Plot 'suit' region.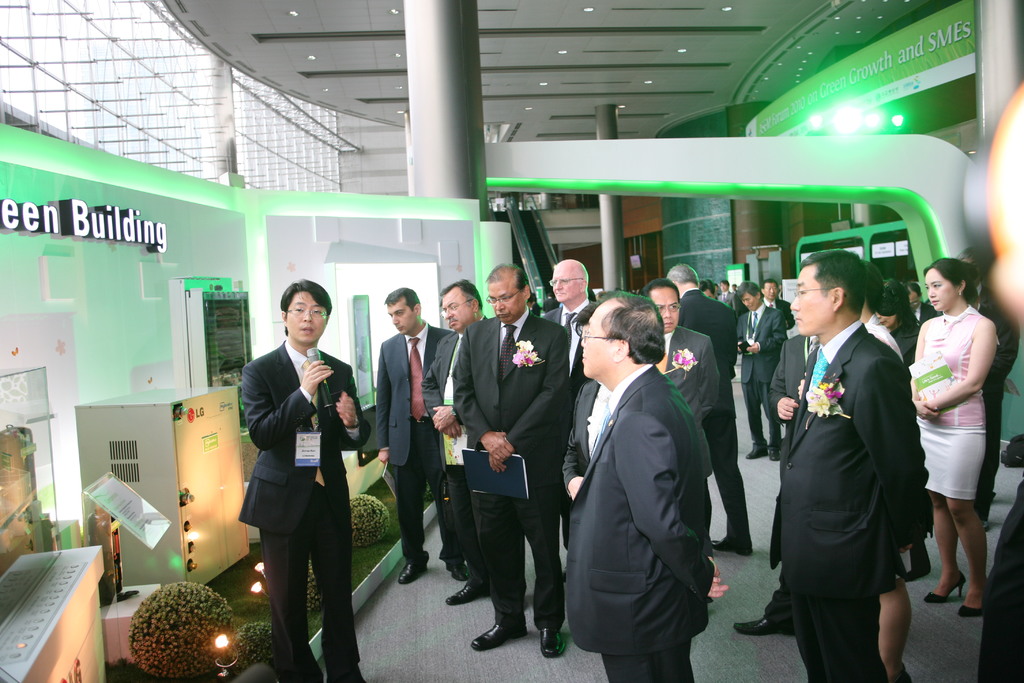
Plotted at left=771, top=251, right=934, bottom=669.
